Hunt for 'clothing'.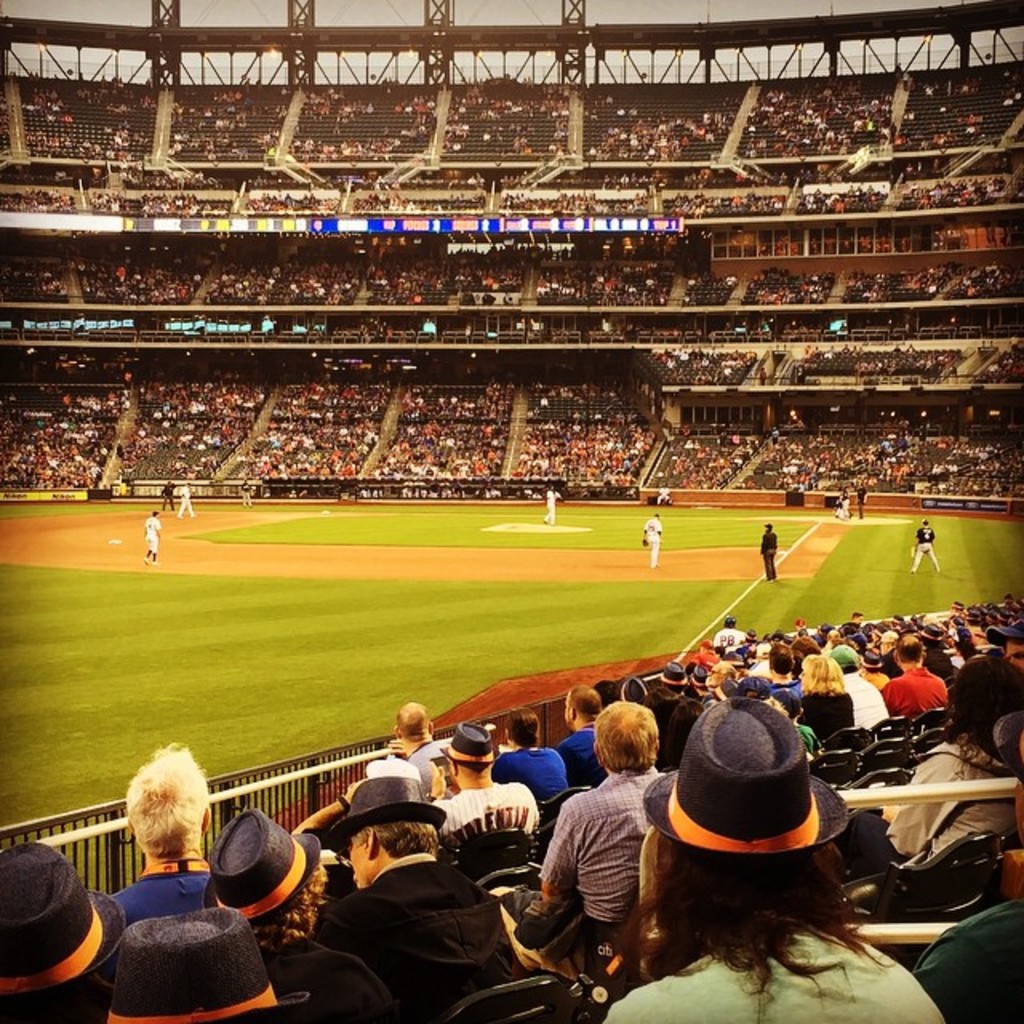
Hunted down at <box>544,488,557,526</box>.
